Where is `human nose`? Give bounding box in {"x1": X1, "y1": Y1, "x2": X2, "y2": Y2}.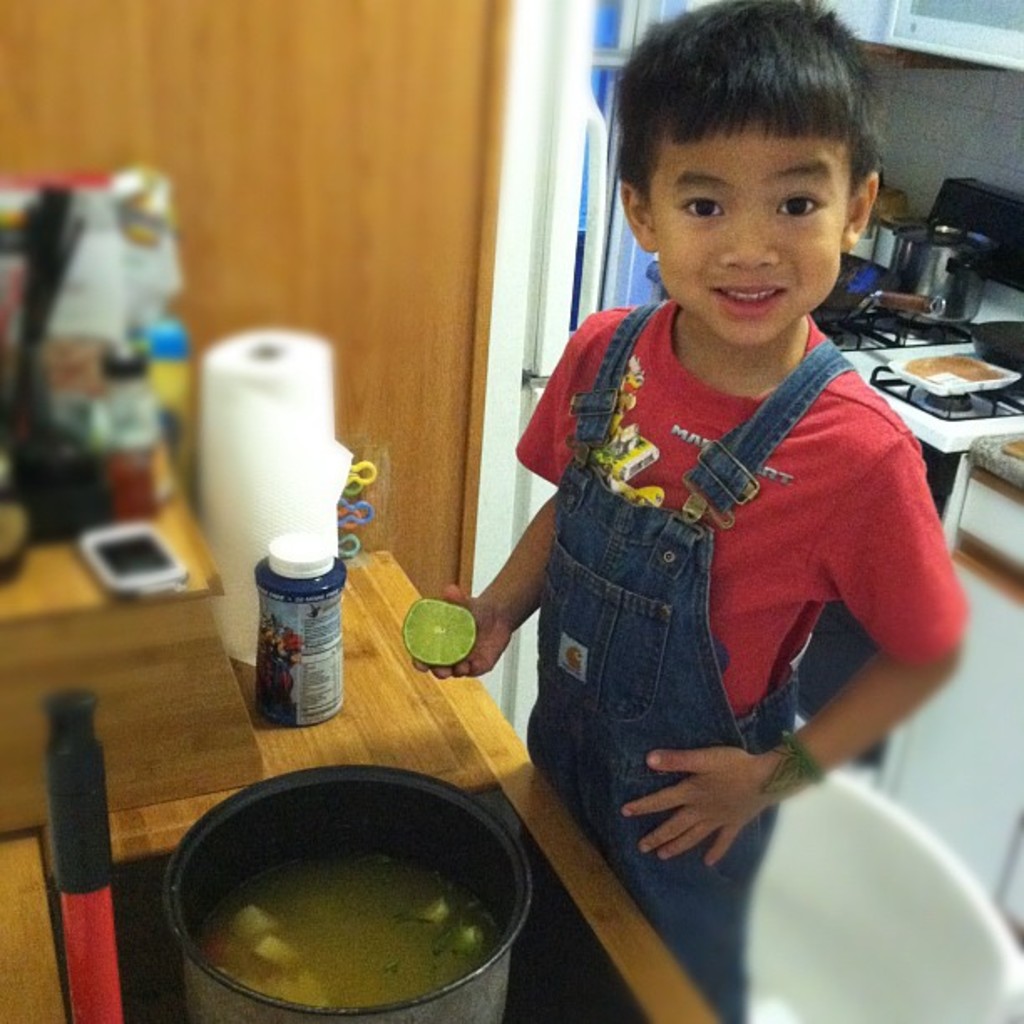
{"x1": 716, "y1": 212, "x2": 781, "y2": 273}.
